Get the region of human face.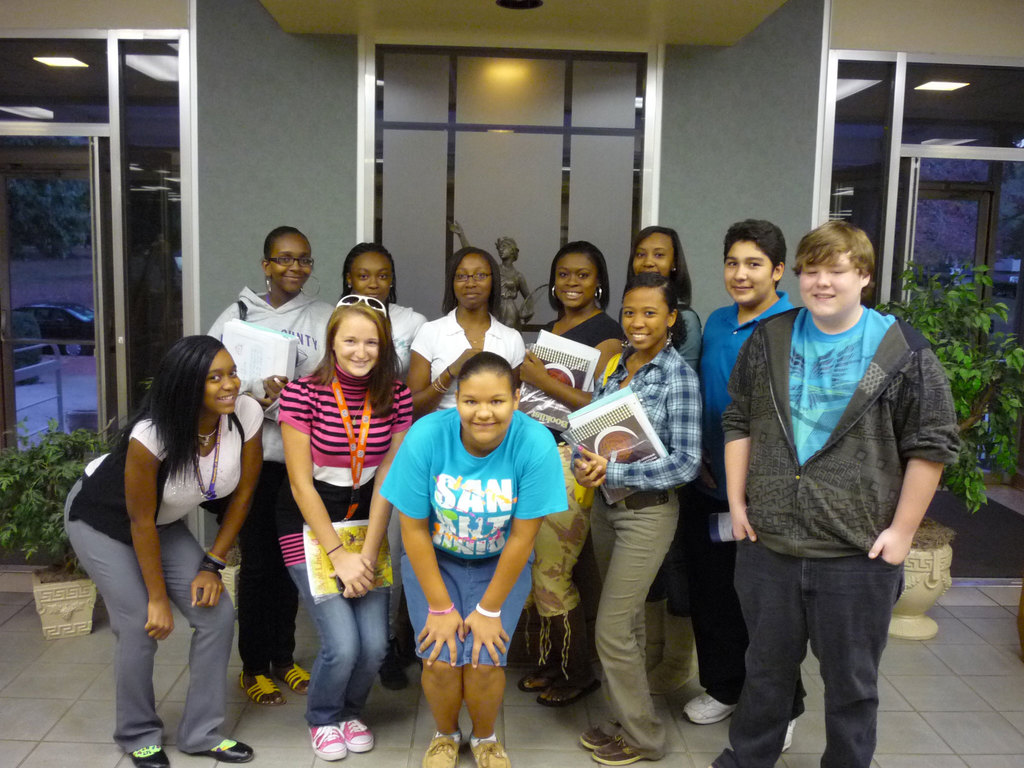
[x1=336, y1=317, x2=378, y2=376].
